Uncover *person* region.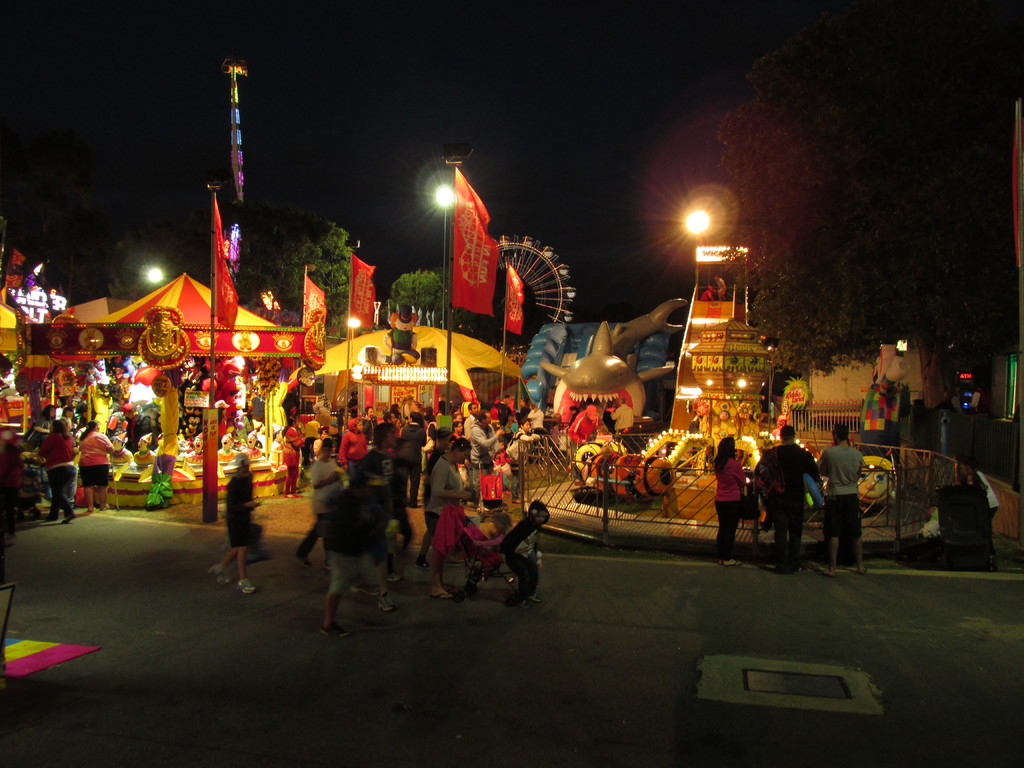
Uncovered: pyautogui.locateOnScreen(280, 412, 314, 495).
